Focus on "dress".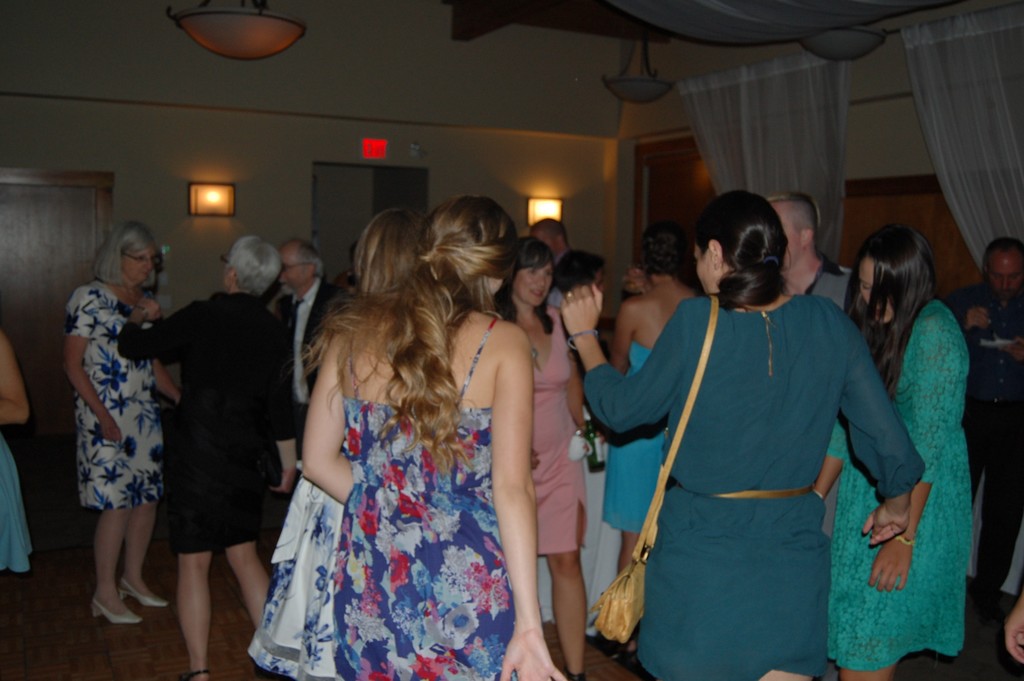
Focused at Rect(536, 304, 588, 554).
